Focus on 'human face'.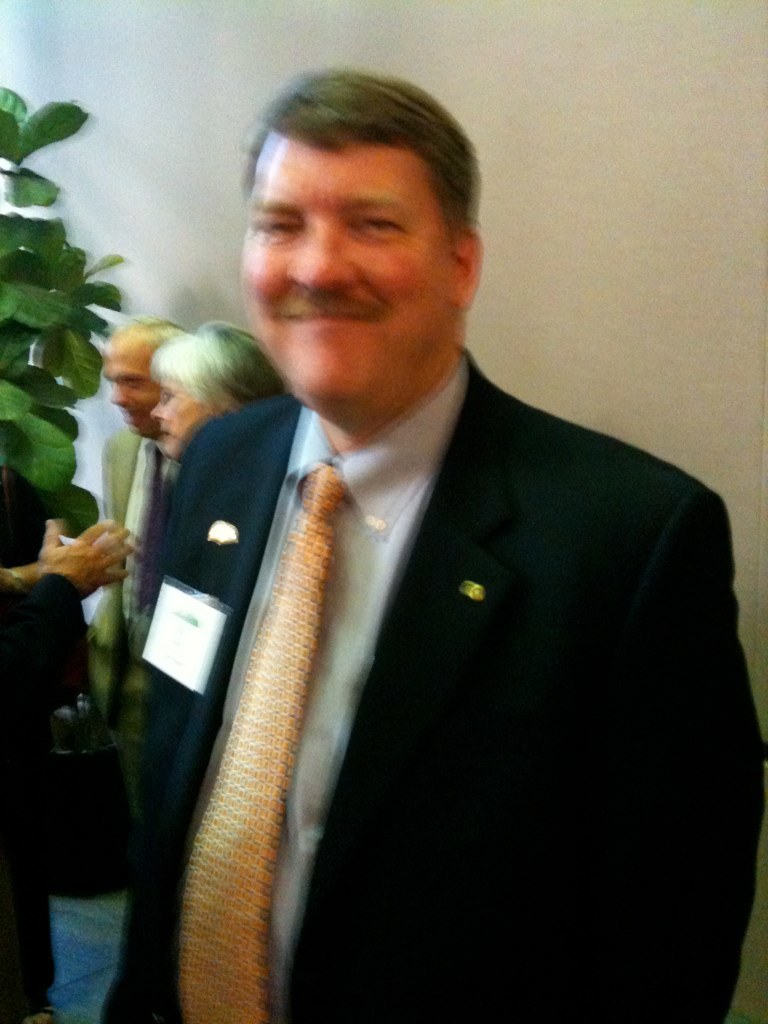
Focused at (x1=103, y1=338, x2=149, y2=434).
